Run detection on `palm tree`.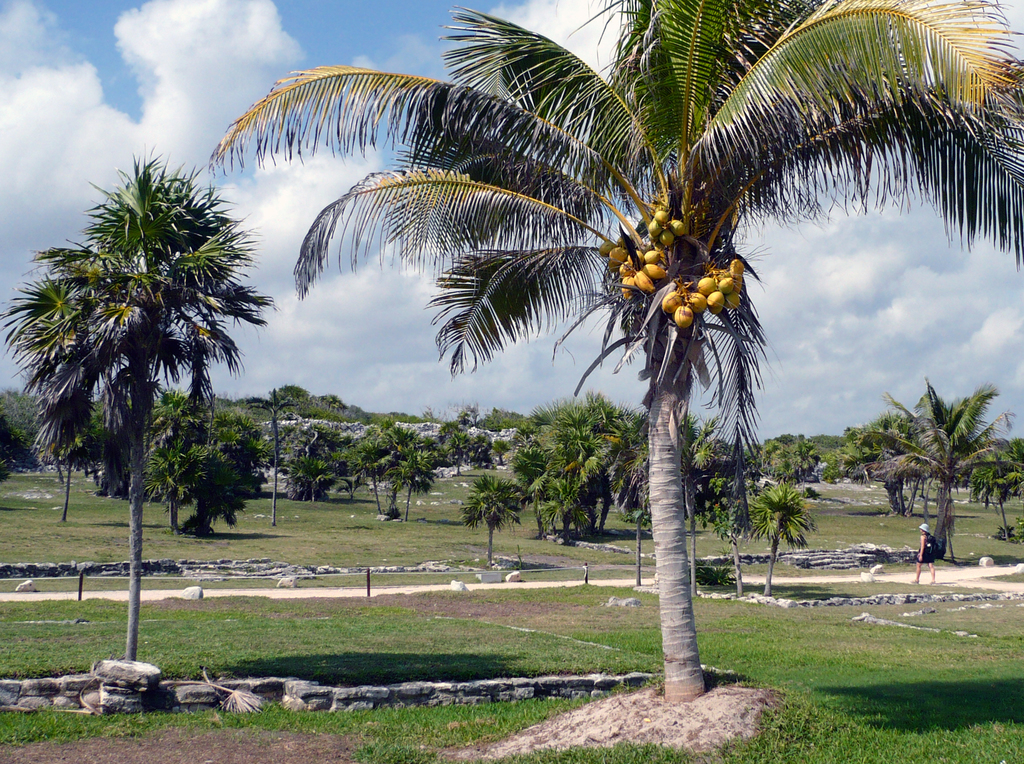
Result: (737, 494, 801, 570).
